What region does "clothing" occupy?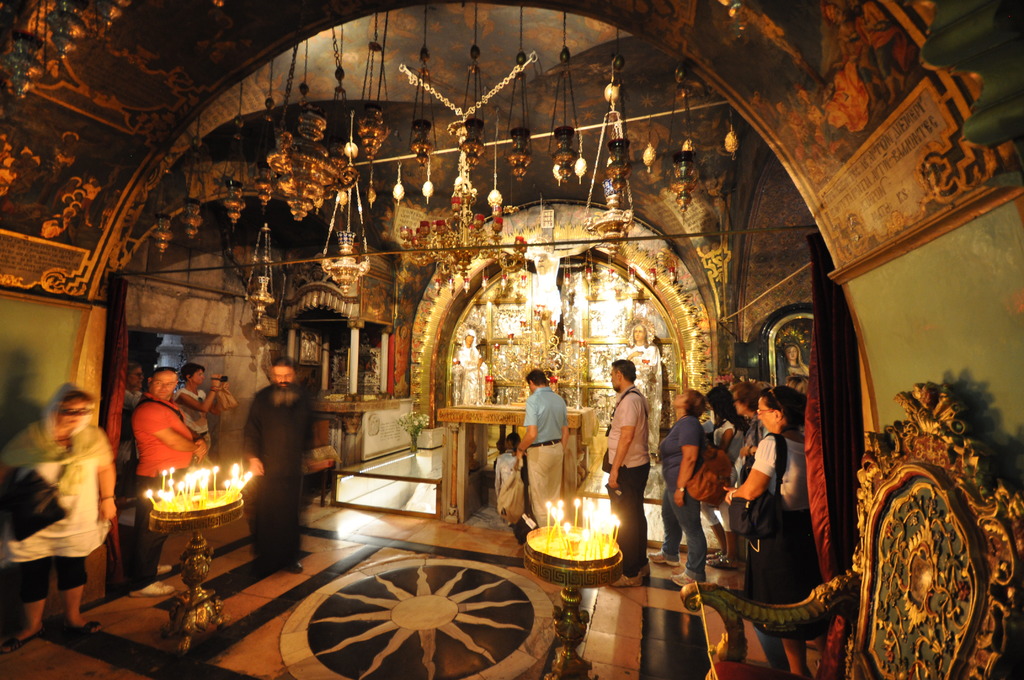
[616, 344, 664, 414].
